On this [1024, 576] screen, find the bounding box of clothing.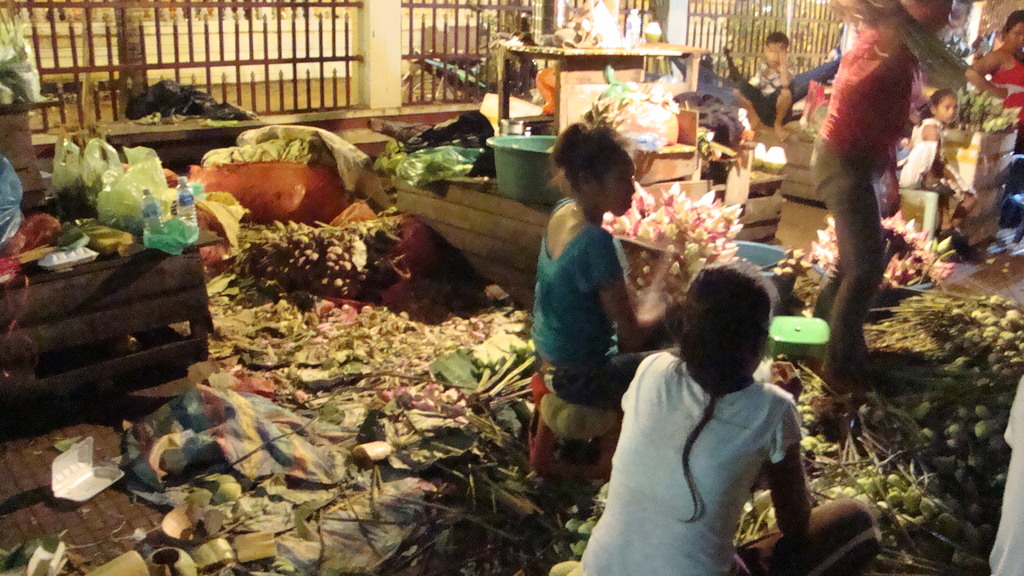
Bounding box: [509, 180, 653, 408].
